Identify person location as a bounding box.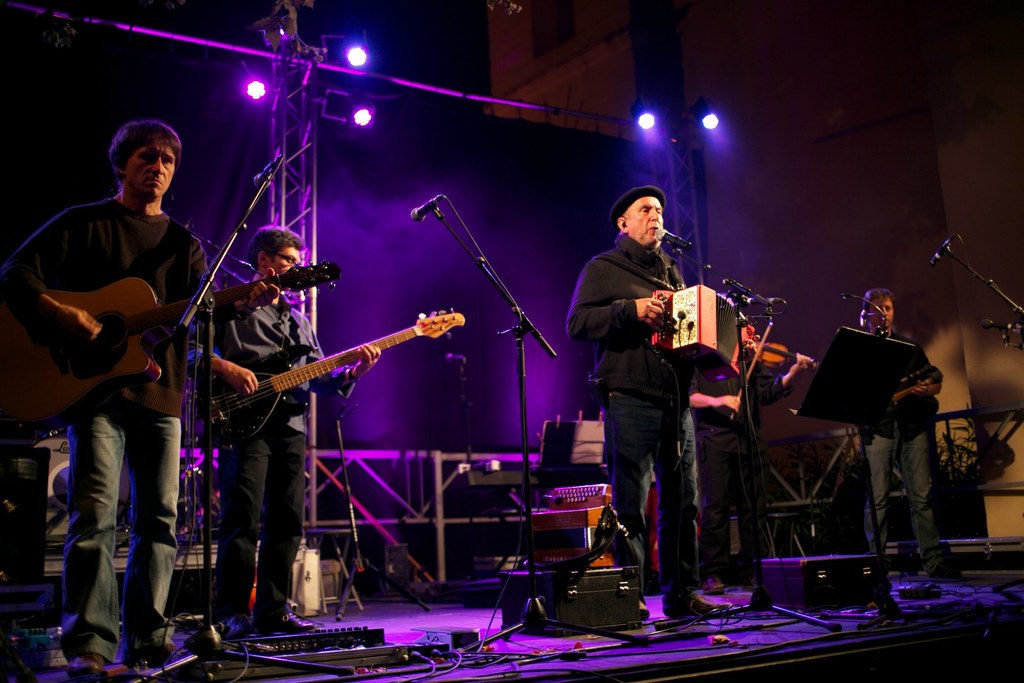
bbox=[689, 315, 812, 595].
